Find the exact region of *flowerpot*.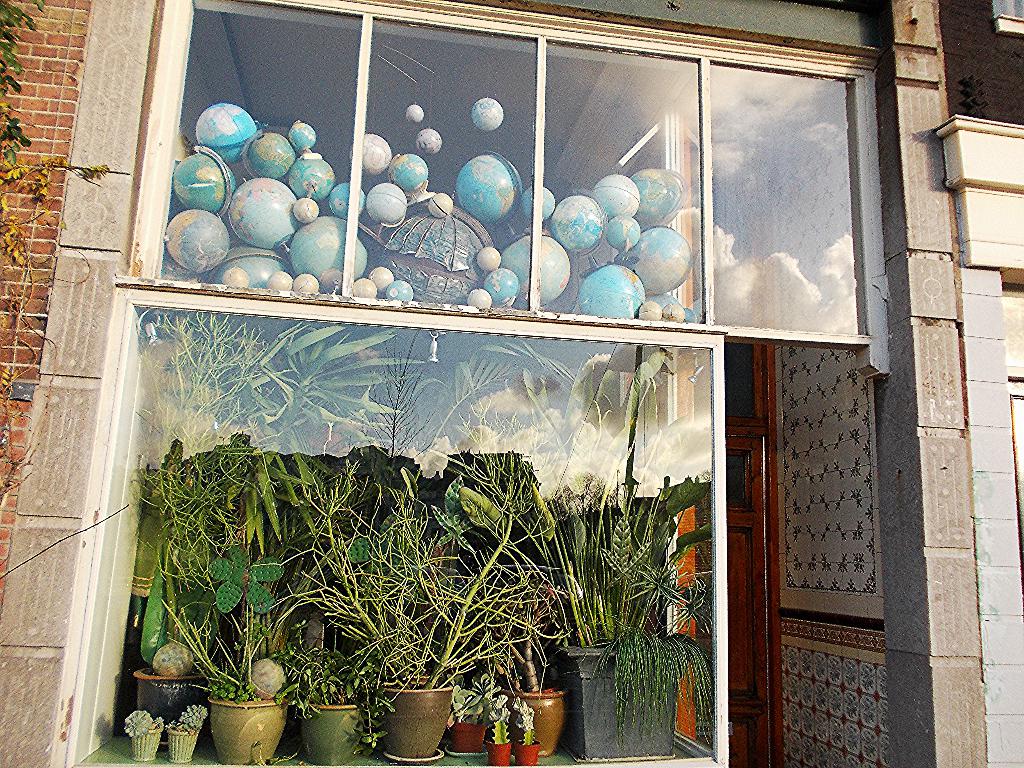
Exact region: <box>134,666,204,753</box>.
